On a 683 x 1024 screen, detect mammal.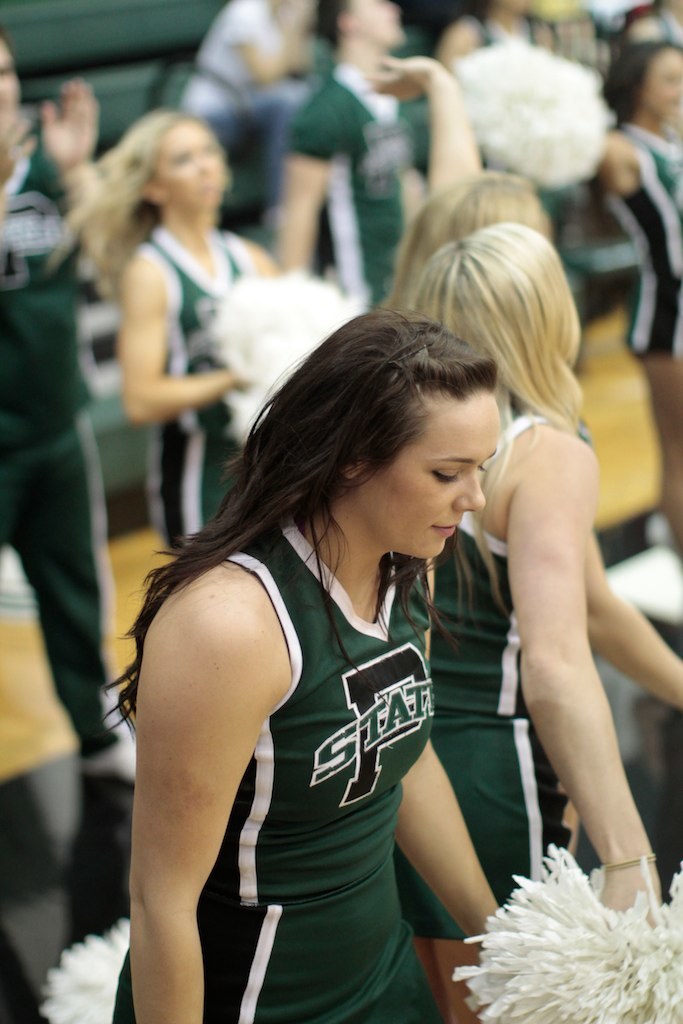
detection(437, 0, 611, 253).
